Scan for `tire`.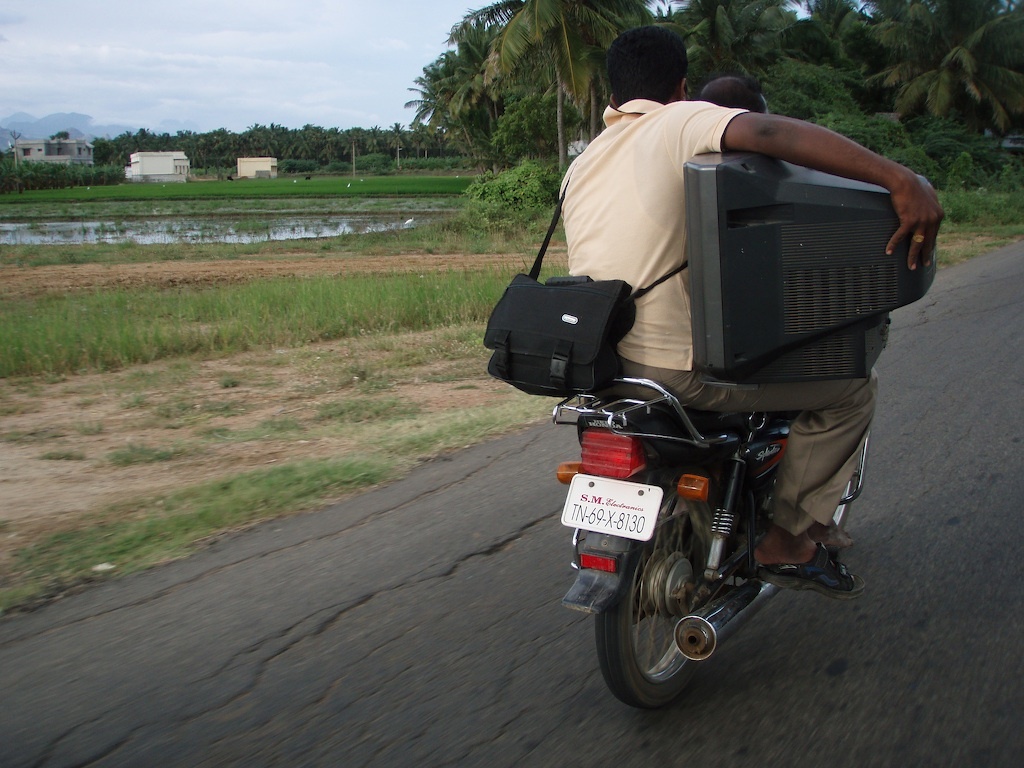
Scan result: 602:520:743:715.
